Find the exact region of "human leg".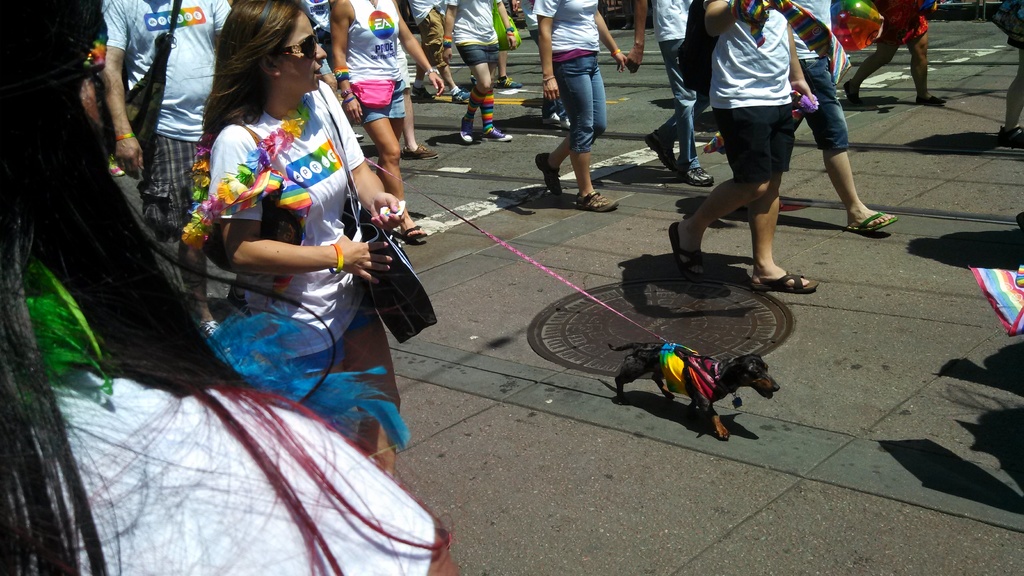
Exact region: x1=908, y1=10, x2=931, y2=99.
